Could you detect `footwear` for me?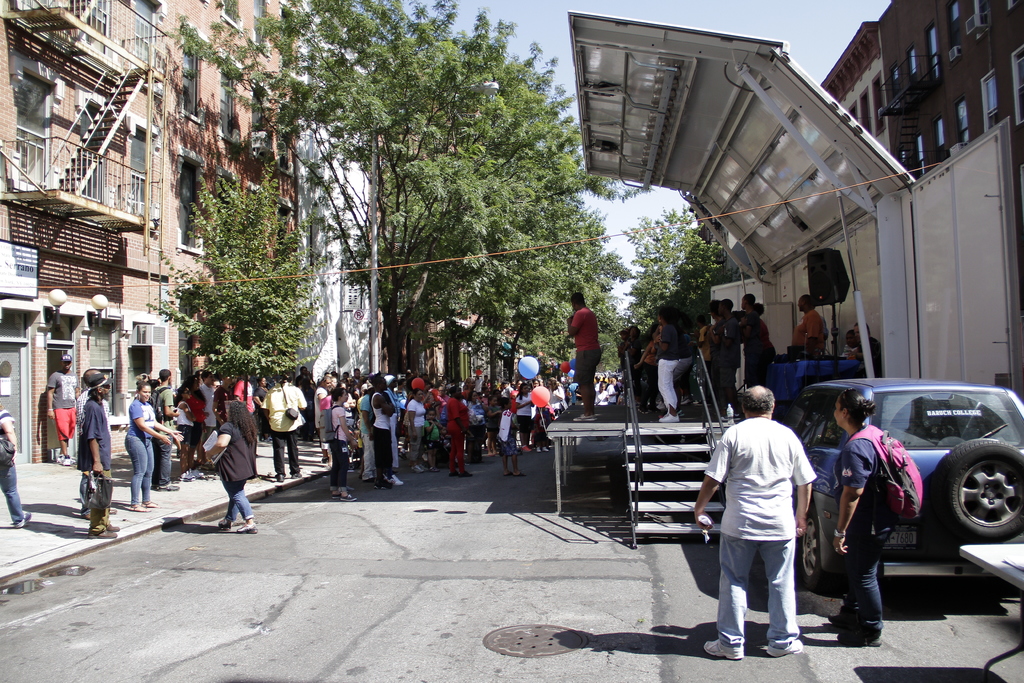
Detection result: 88 530 118 538.
